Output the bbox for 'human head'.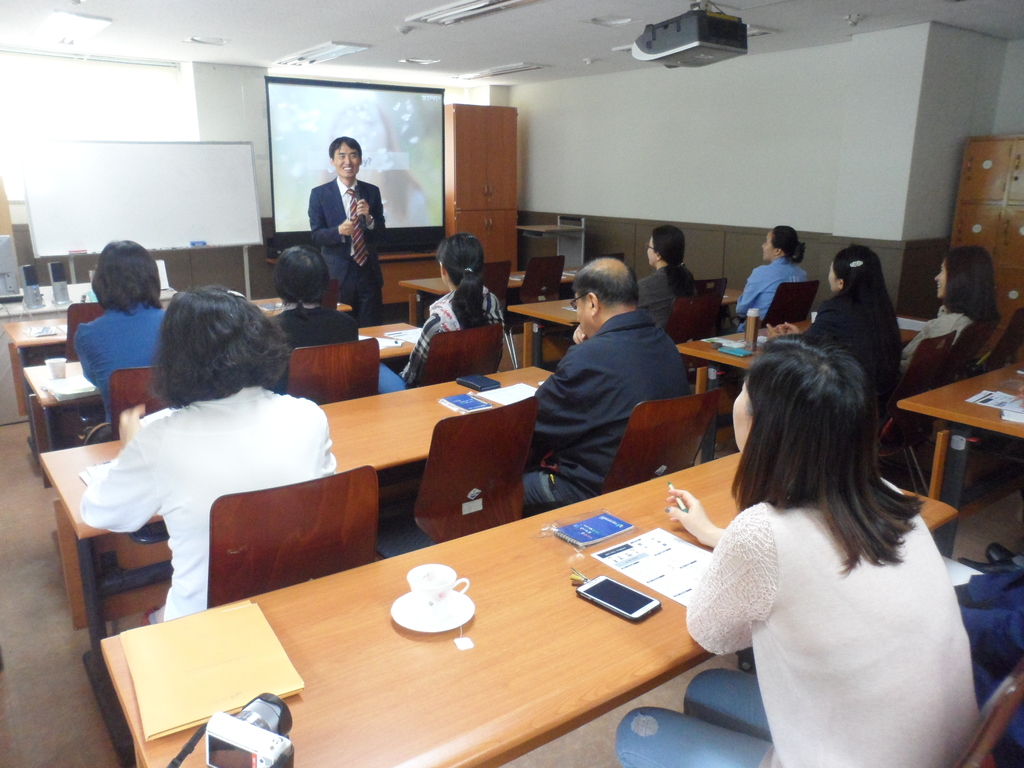
<box>328,135,364,182</box>.
